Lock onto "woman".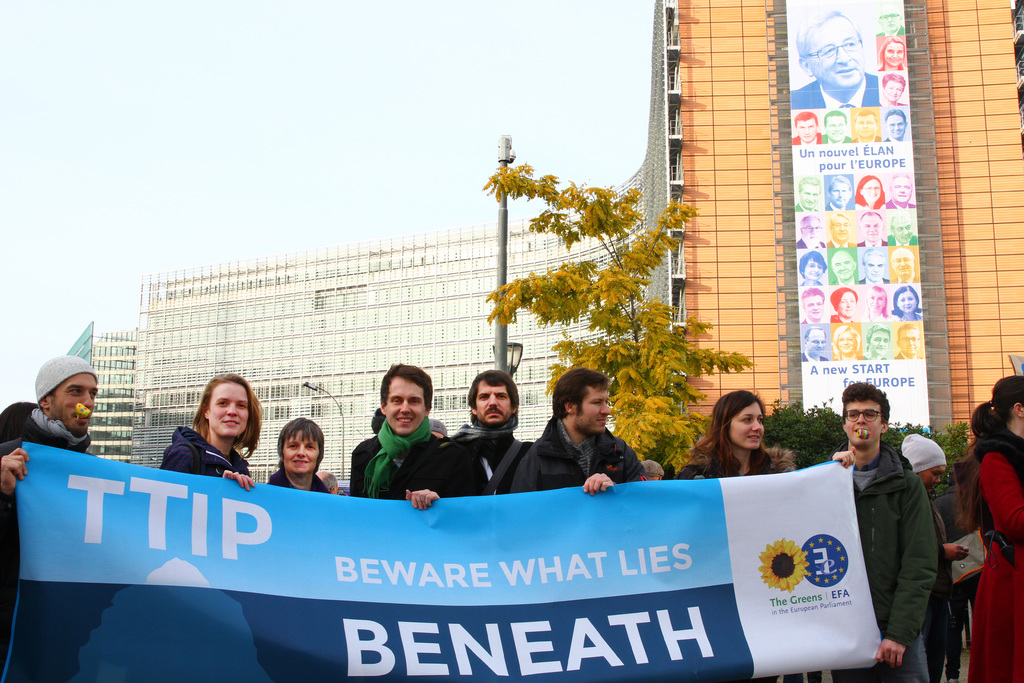
Locked: <box>829,288,861,318</box>.
